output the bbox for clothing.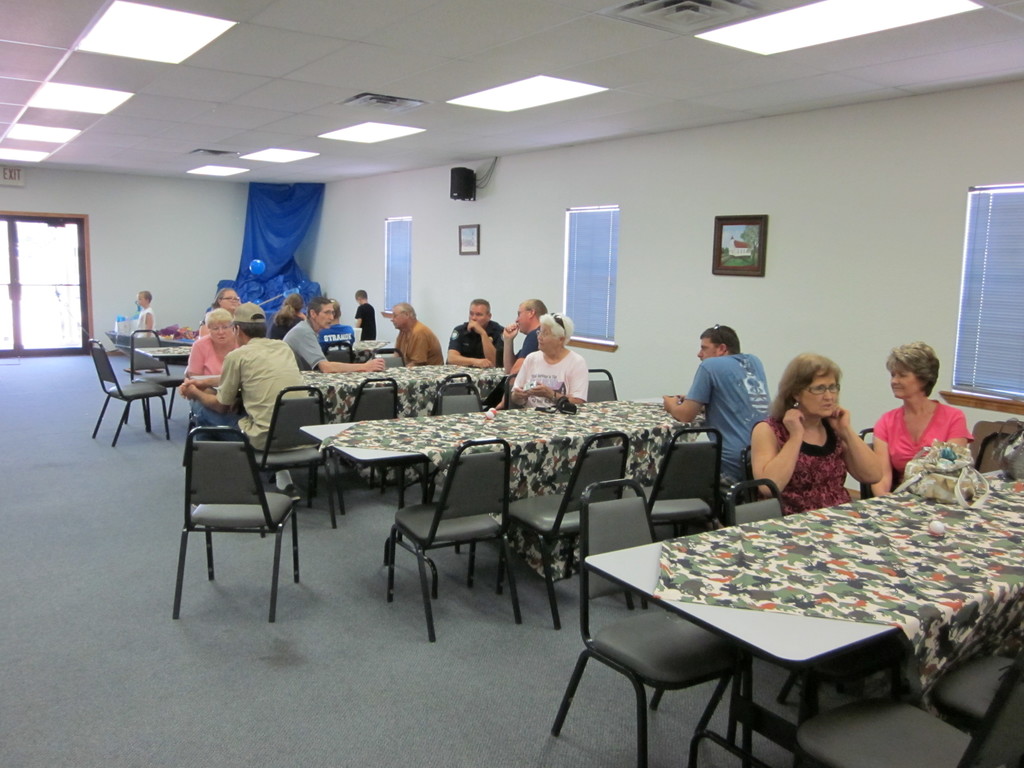
(left=185, top=336, right=244, bottom=377).
